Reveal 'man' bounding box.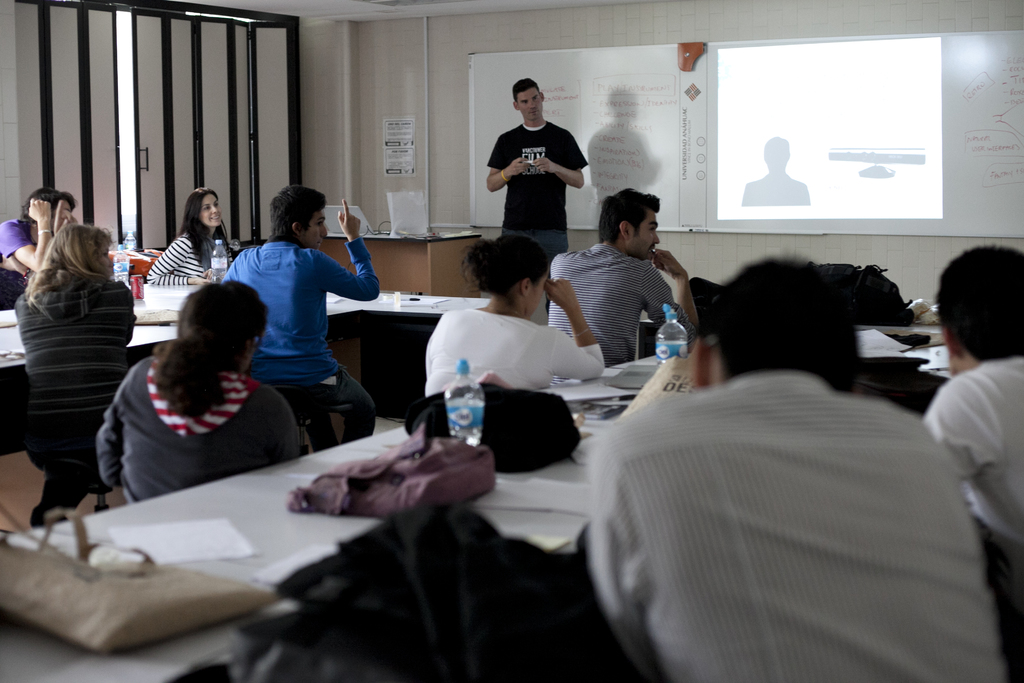
Revealed: x1=222, y1=185, x2=380, y2=446.
